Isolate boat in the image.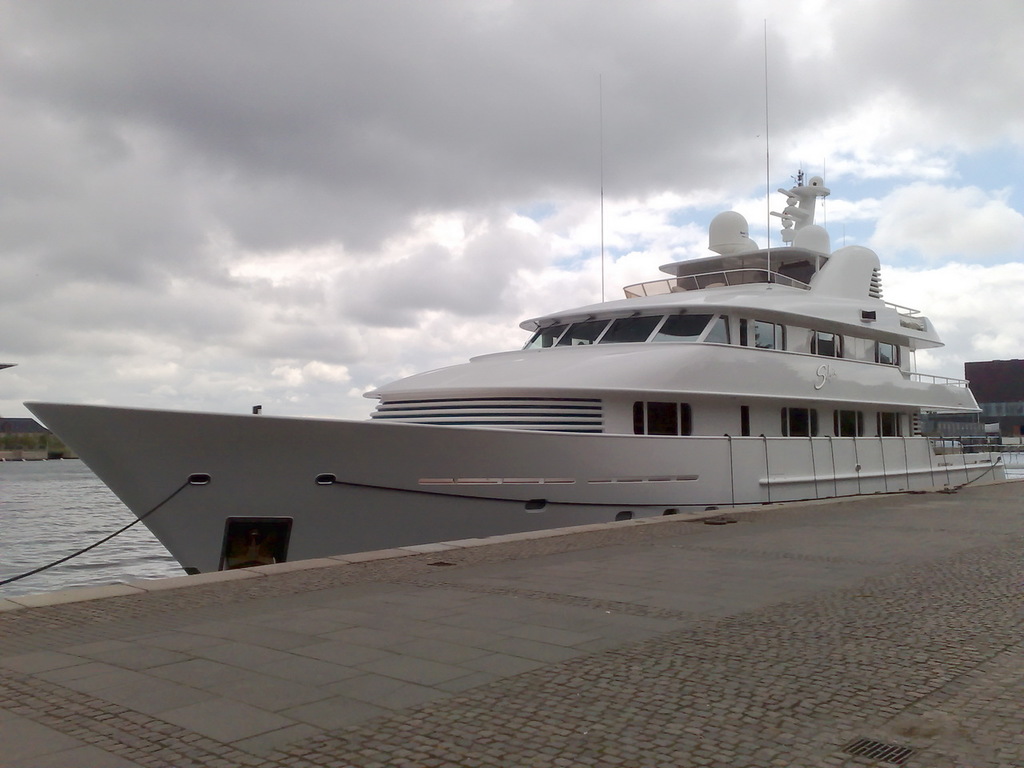
Isolated region: locate(54, 127, 992, 556).
